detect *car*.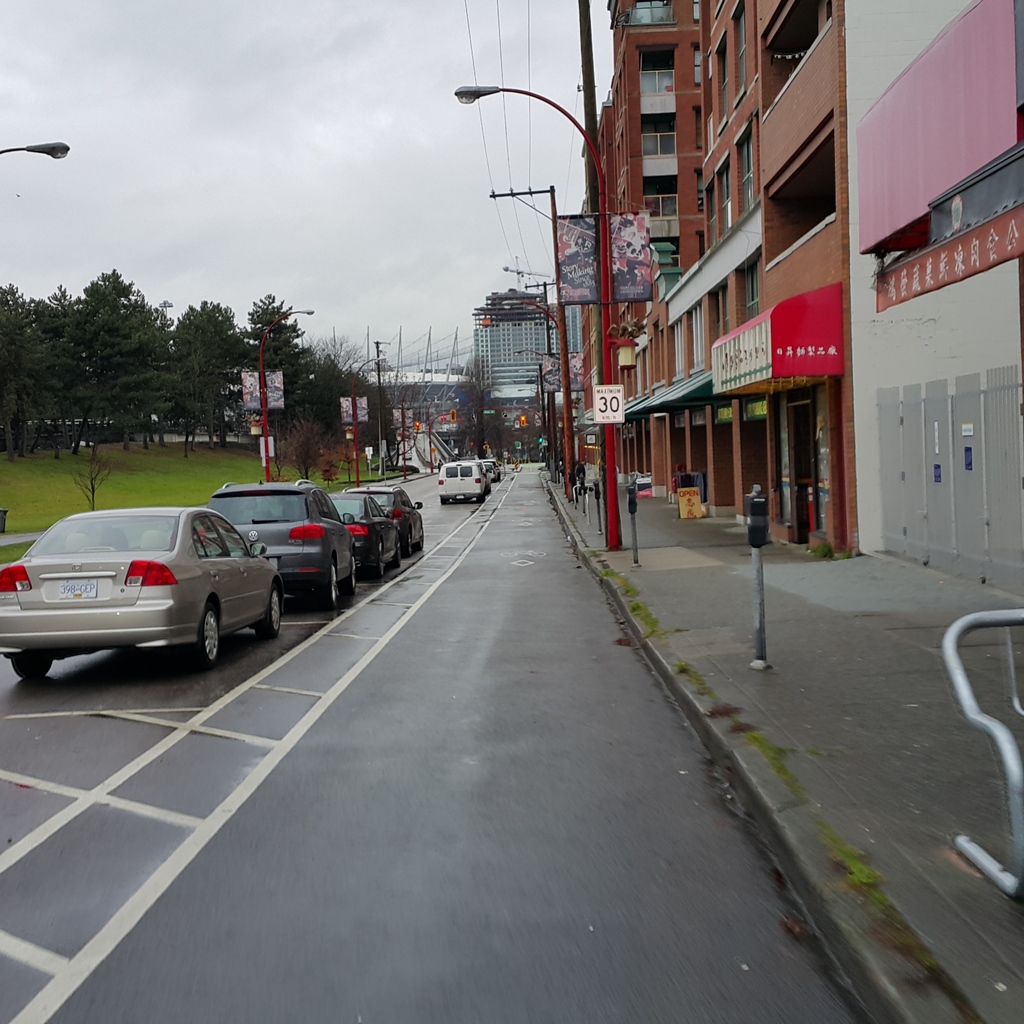
Detected at select_region(326, 488, 404, 574).
